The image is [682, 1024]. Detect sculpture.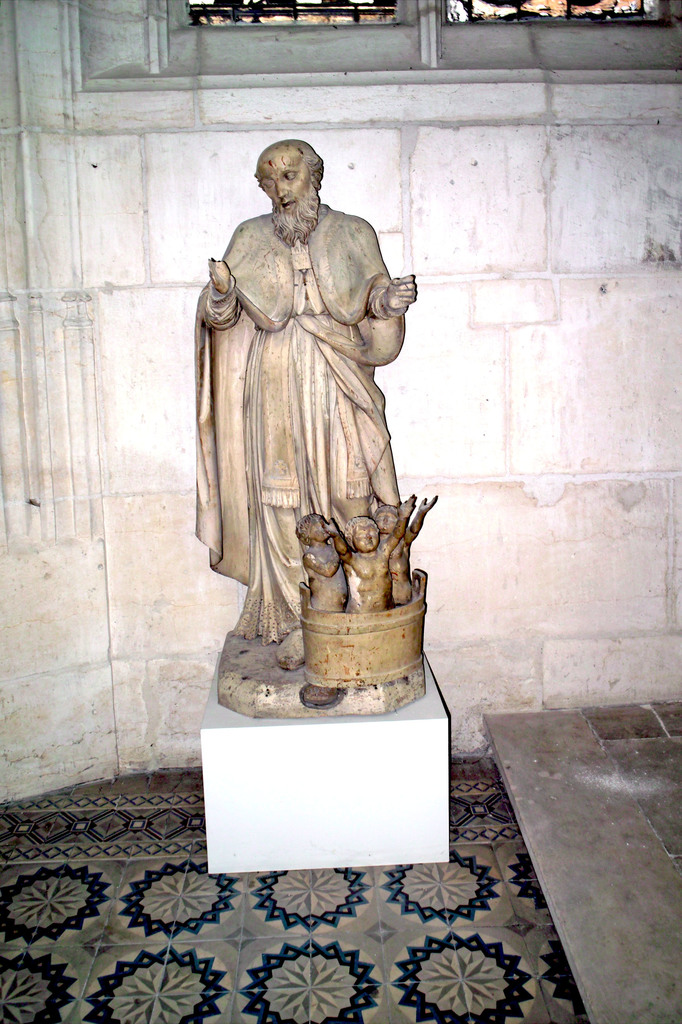
Detection: [left=183, top=136, right=436, bottom=700].
